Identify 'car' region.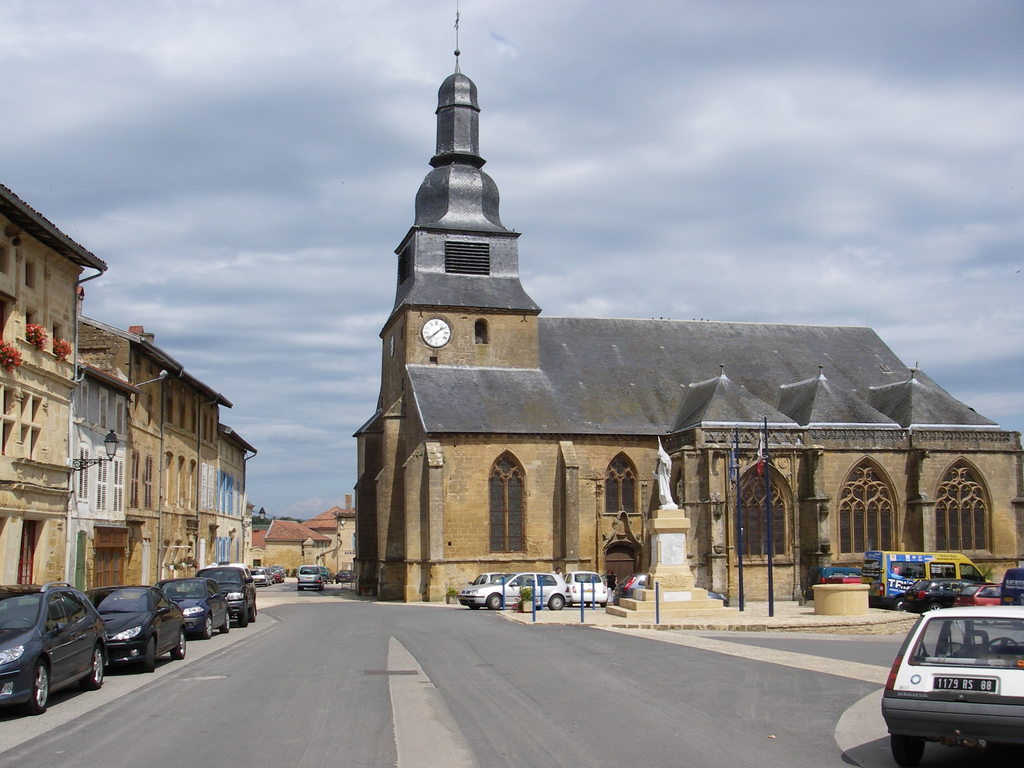
Region: <box>298,568,322,589</box>.
